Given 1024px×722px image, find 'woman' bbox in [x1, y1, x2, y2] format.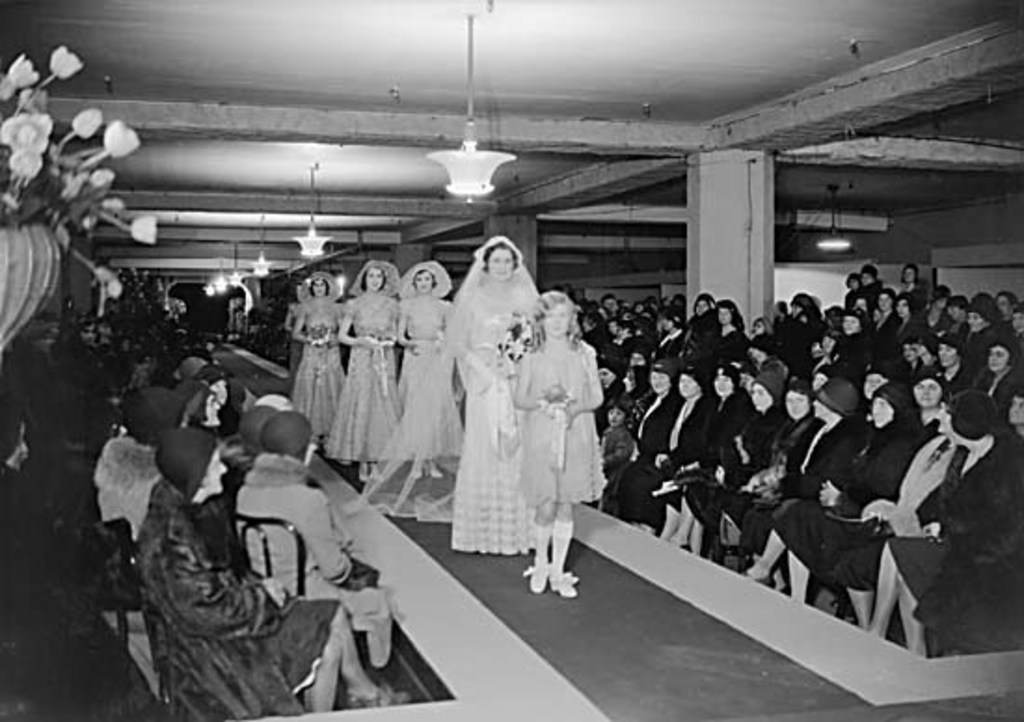
[326, 231, 544, 549].
